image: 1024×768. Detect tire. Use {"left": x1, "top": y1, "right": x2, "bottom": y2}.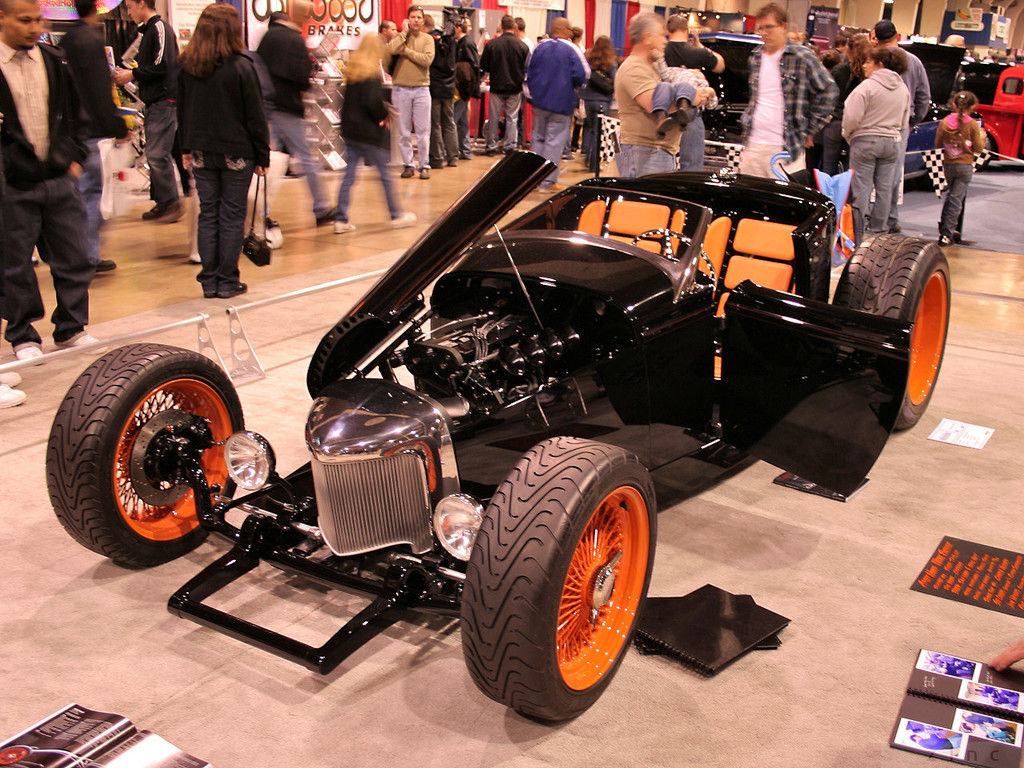
{"left": 458, "top": 432, "right": 684, "bottom": 726}.
